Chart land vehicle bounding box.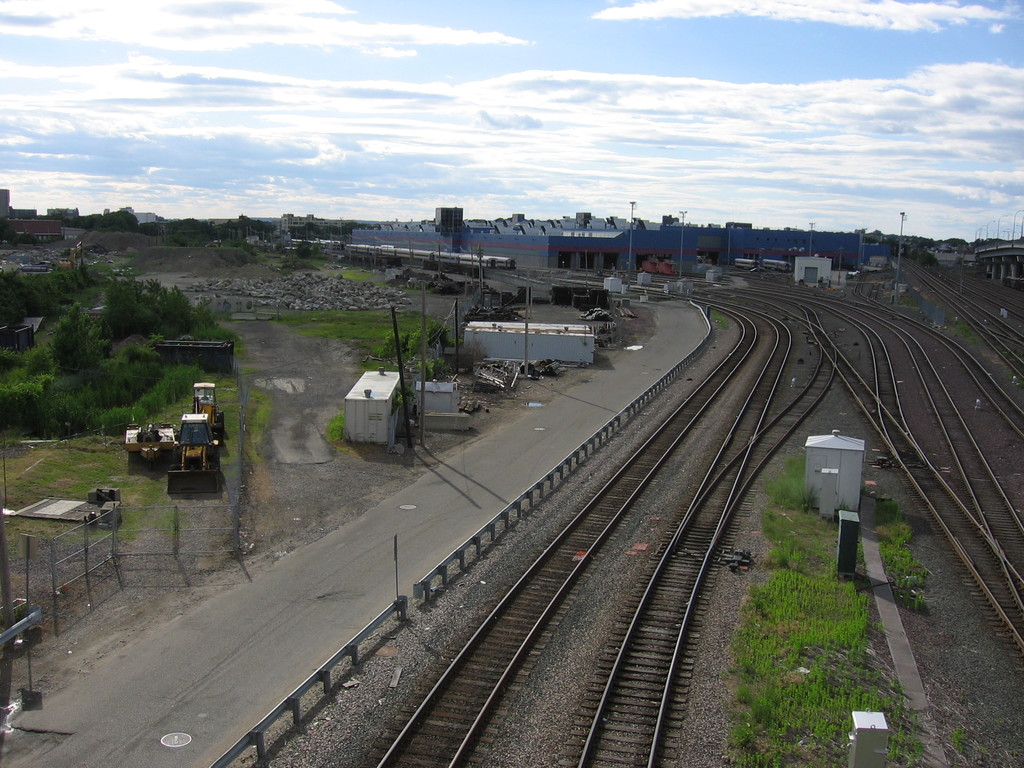
Charted: (x1=170, y1=384, x2=227, y2=495).
